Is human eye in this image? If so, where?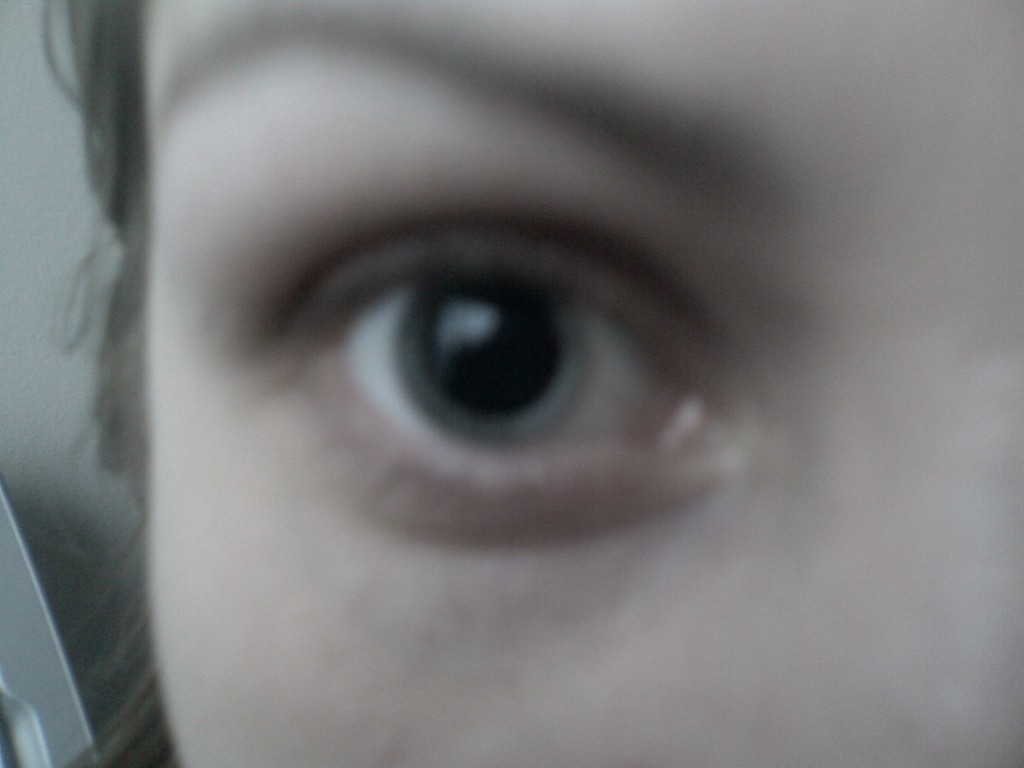
Yes, at detection(251, 214, 743, 532).
